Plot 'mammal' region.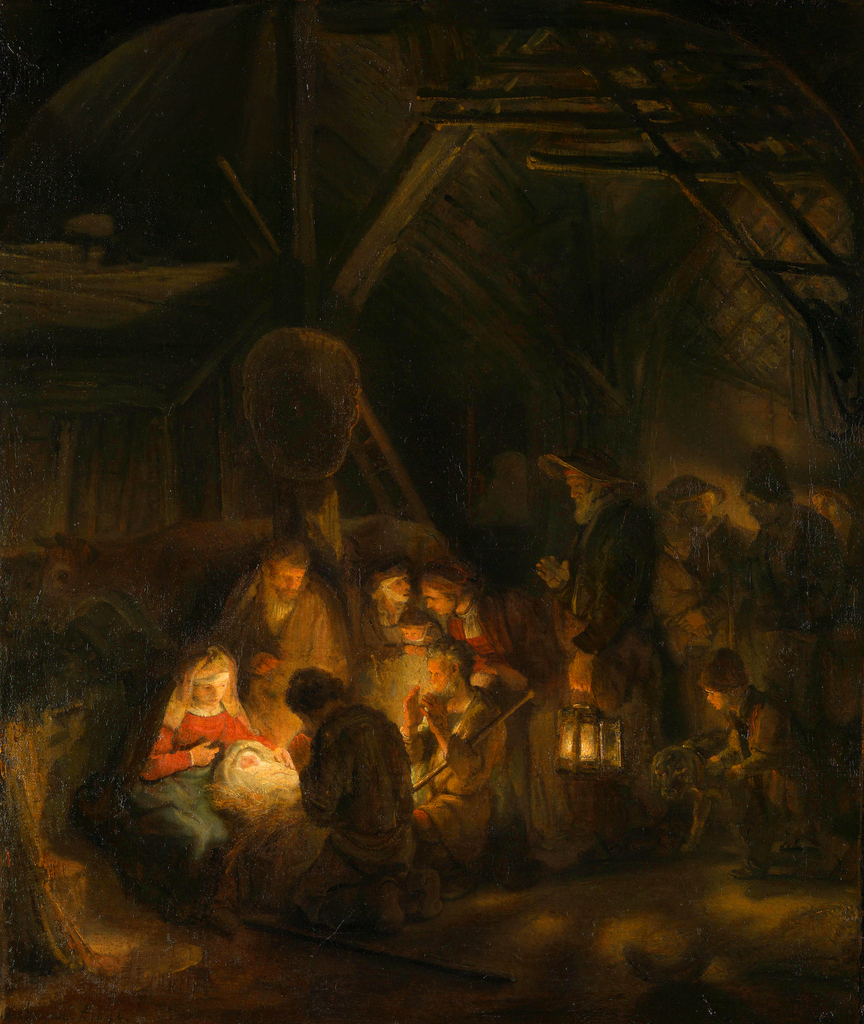
Plotted at <box>666,477,752,725</box>.
